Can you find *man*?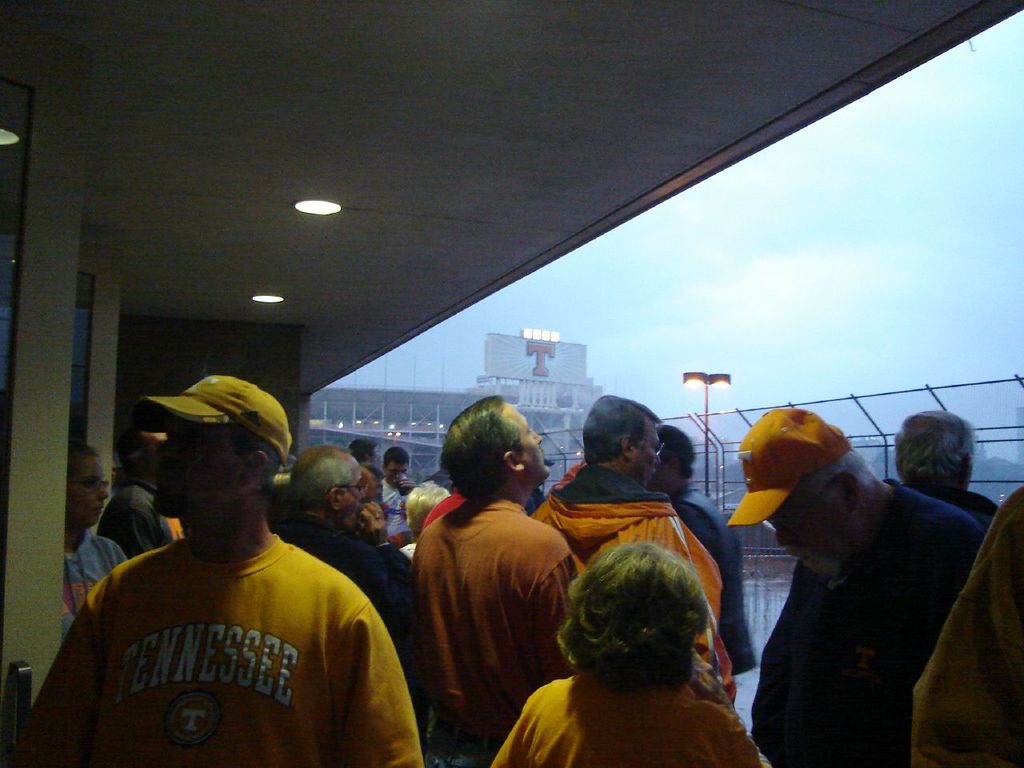
Yes, bounding box: bbox=[742, 414, 991, 767].
